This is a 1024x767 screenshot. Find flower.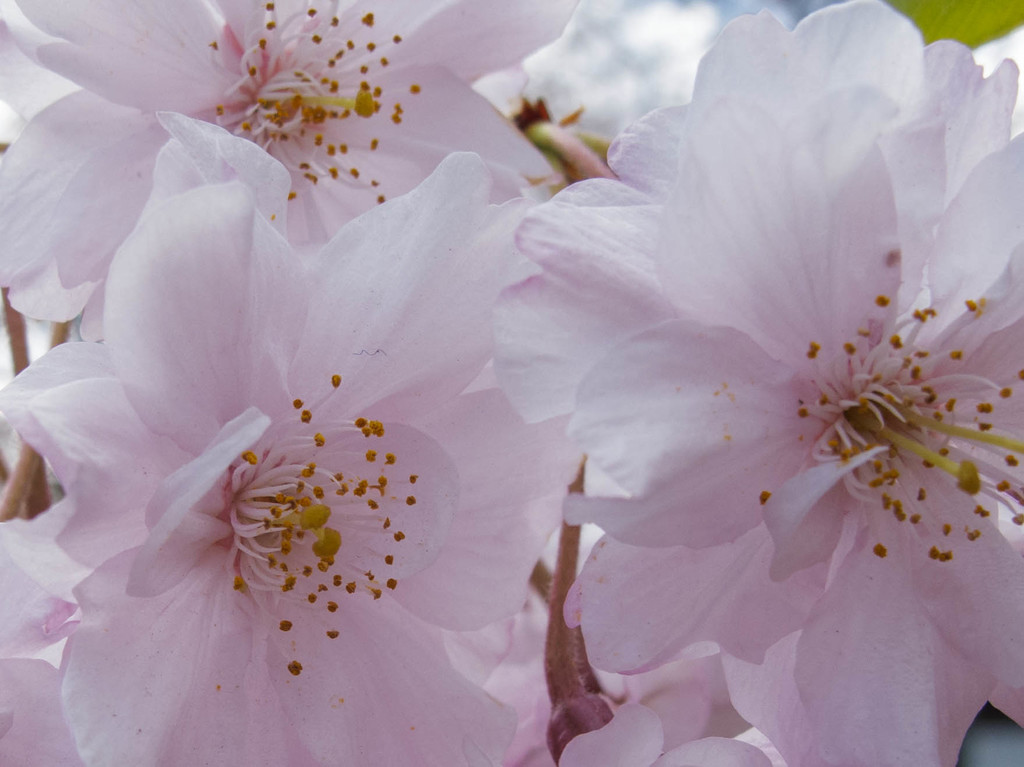
Bounding box: Rect(497, 0, 1023, 766).
